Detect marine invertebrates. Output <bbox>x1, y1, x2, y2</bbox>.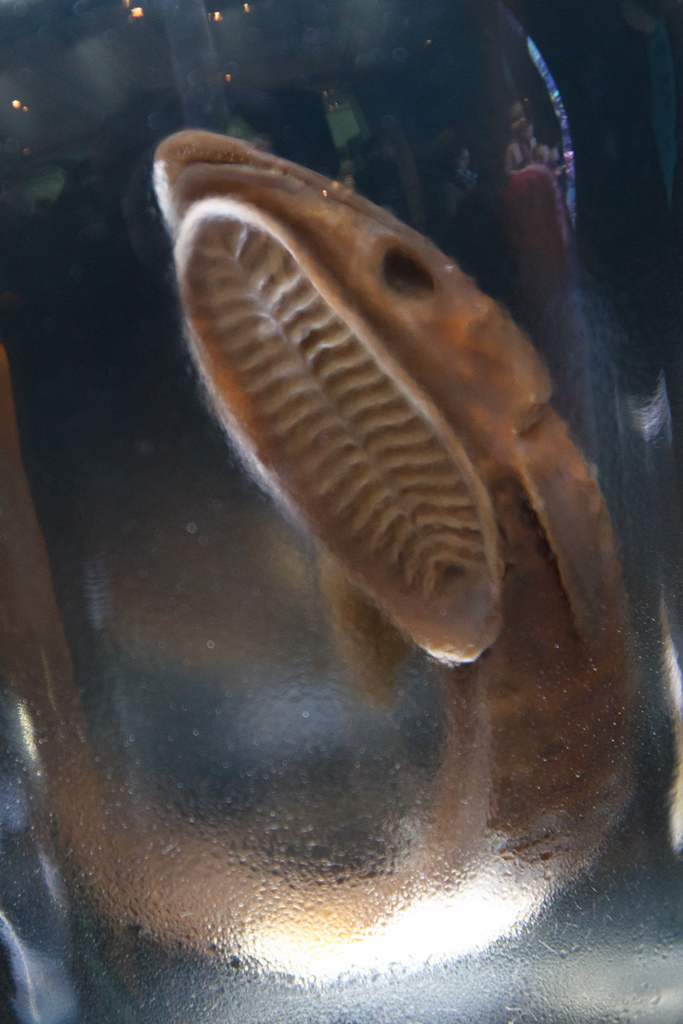
<bbox>65, 26, 634, 965</bbox>.
